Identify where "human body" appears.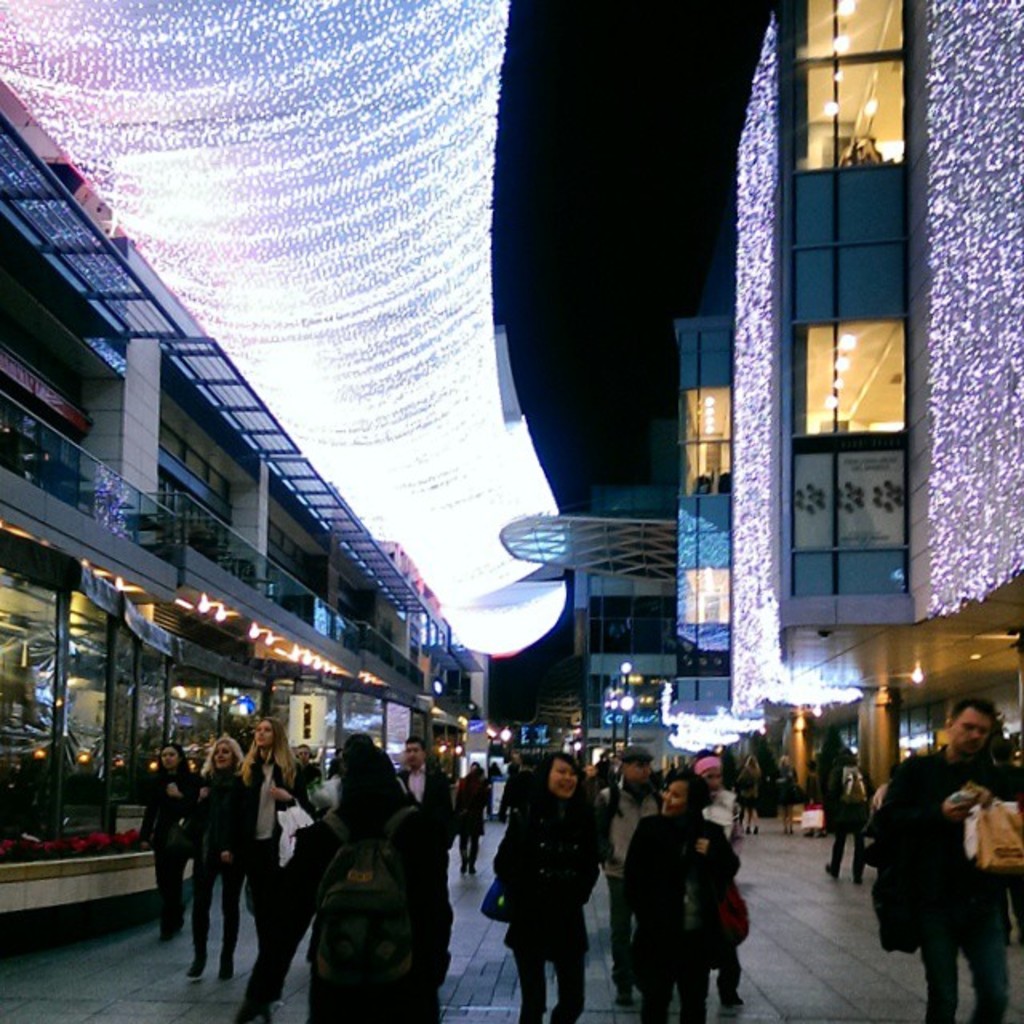
Appears at rect(698, 747, 747, 848).
